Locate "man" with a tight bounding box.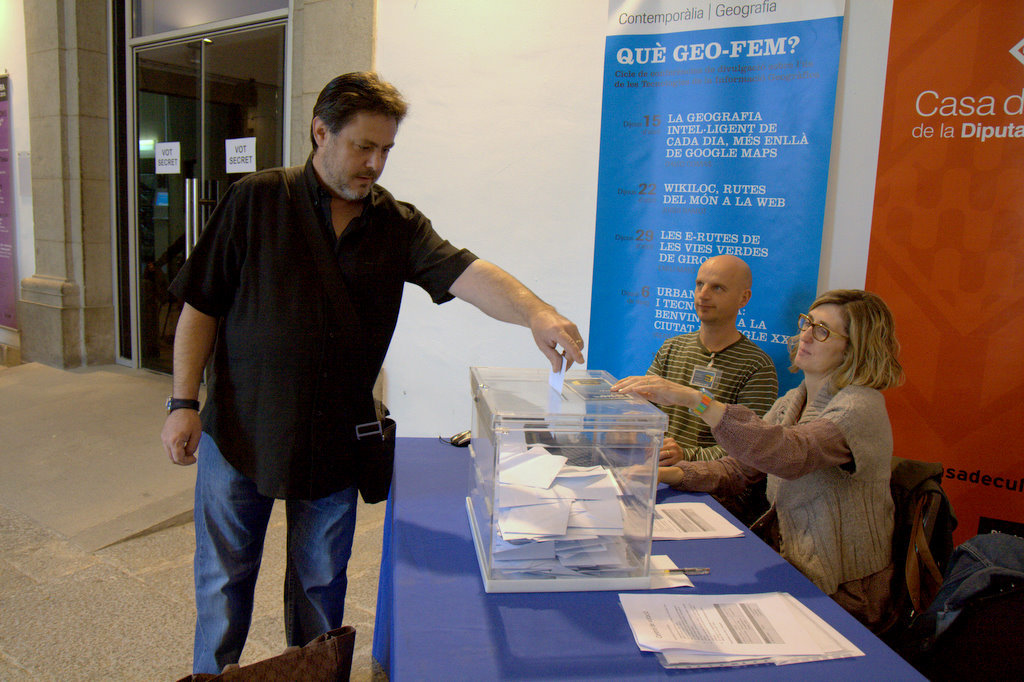
[left=602, top=254, right=777, bottom=521].
